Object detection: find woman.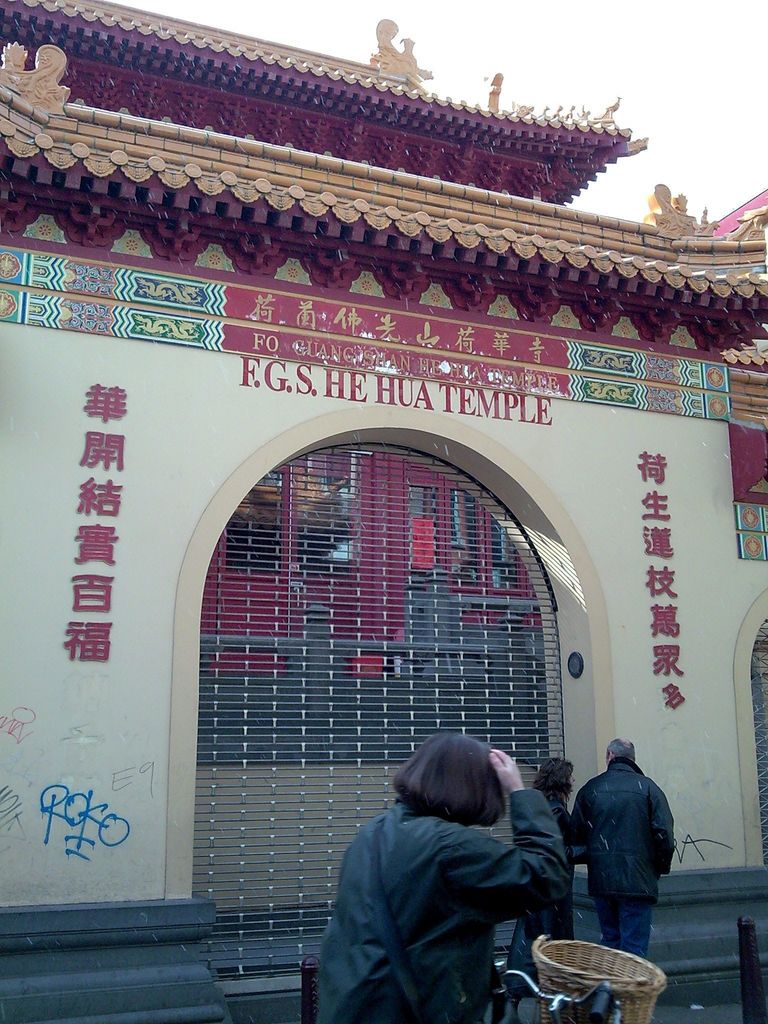
(left=302, top=704, right=602, bottom=1022).
